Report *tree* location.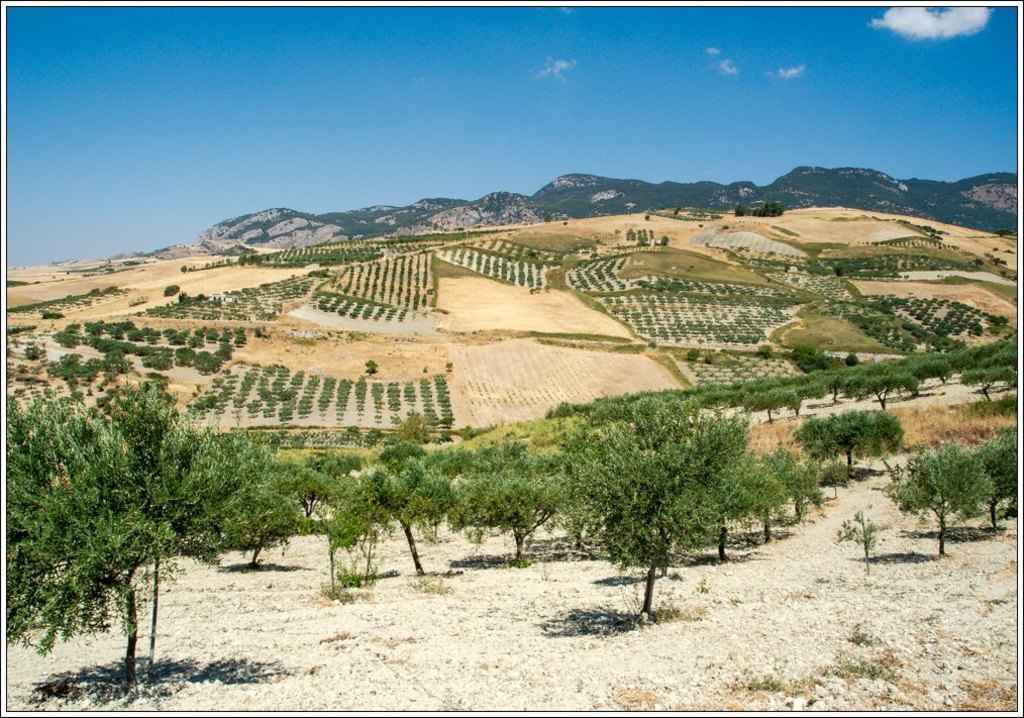
Report: 540,391,704,450.
